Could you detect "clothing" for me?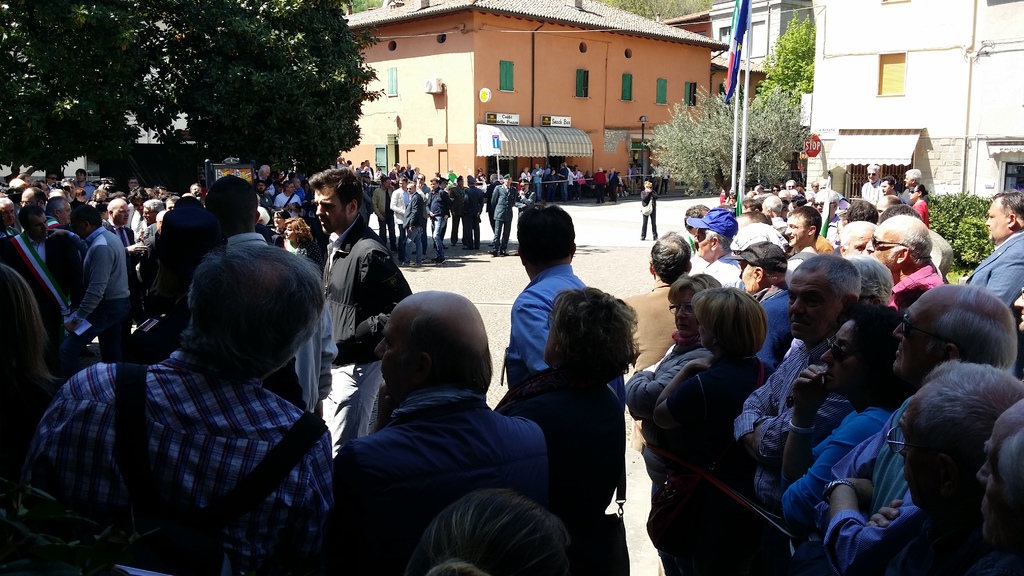
Detection result: box(703, 255, 749, 292).
